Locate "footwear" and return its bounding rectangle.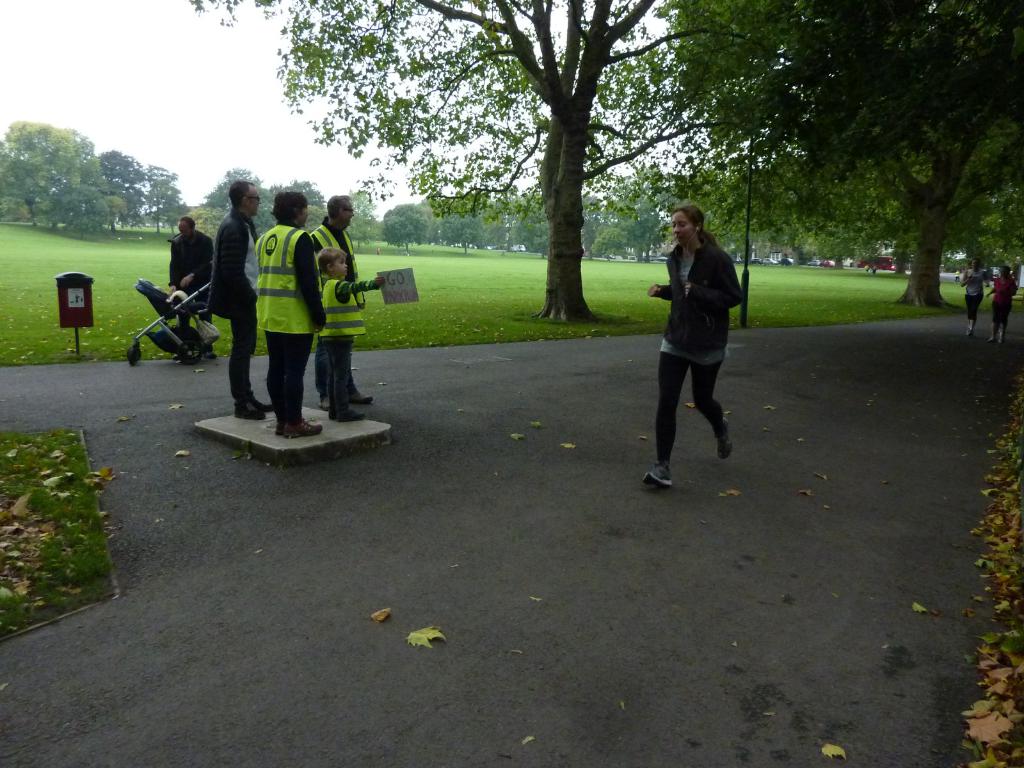
205/401/258/417.
